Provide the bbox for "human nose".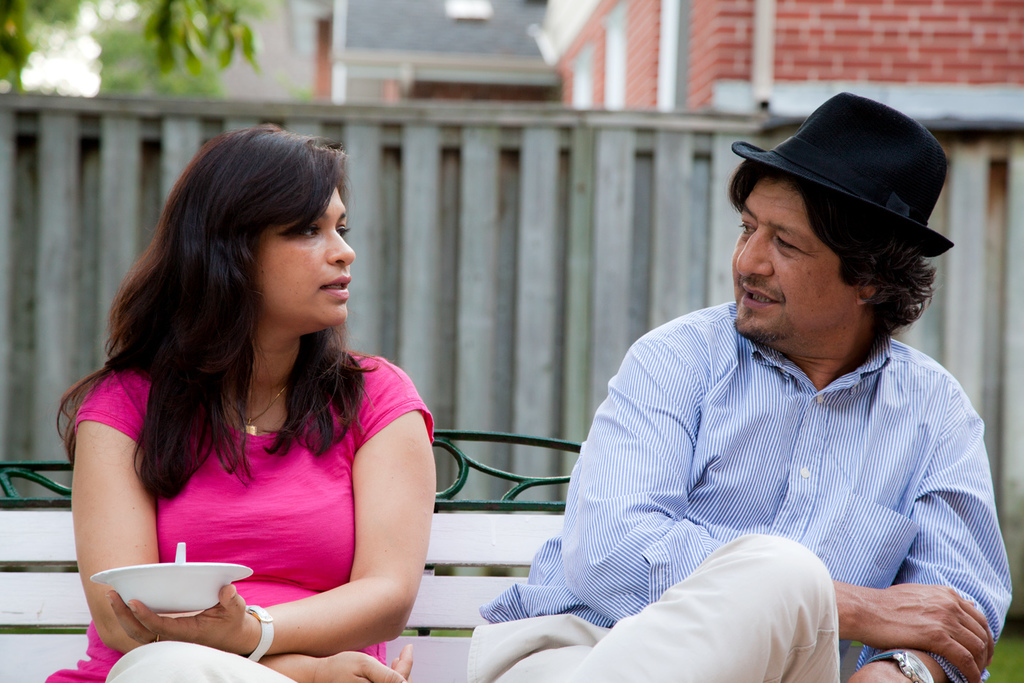
<bbox>327, 225, 356, 268</bbox>.
